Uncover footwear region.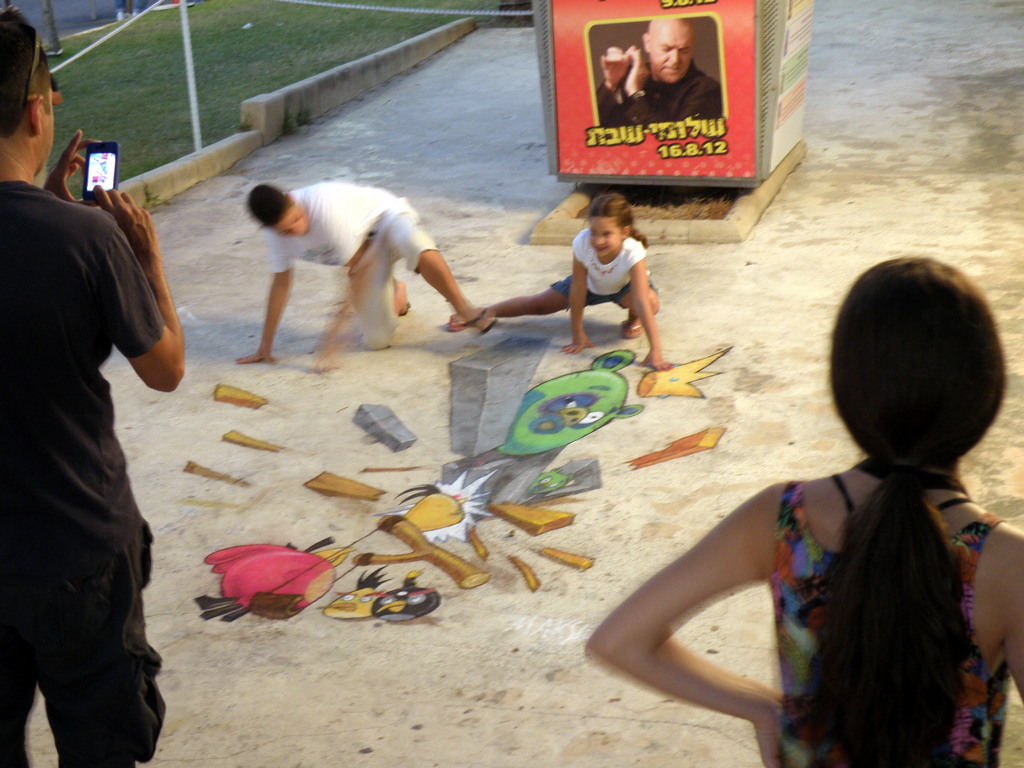
Uncovered: box(461, 305, 497, 333).
